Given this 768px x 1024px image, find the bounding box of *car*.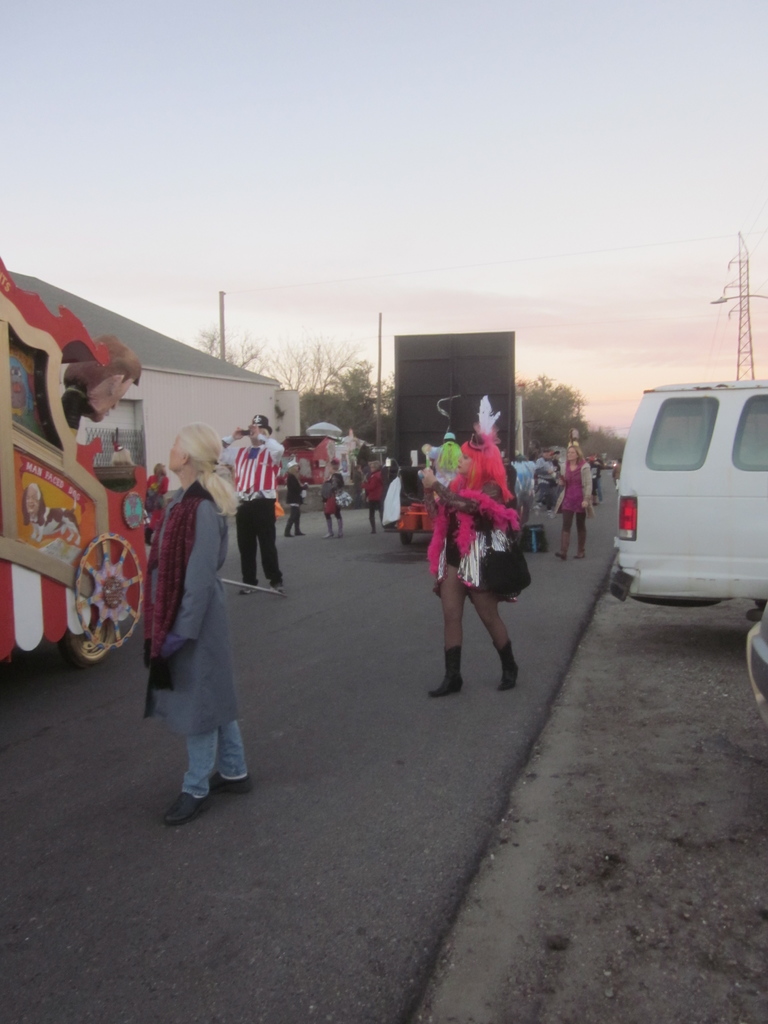
bbox=(744, 613, 767, 721).
